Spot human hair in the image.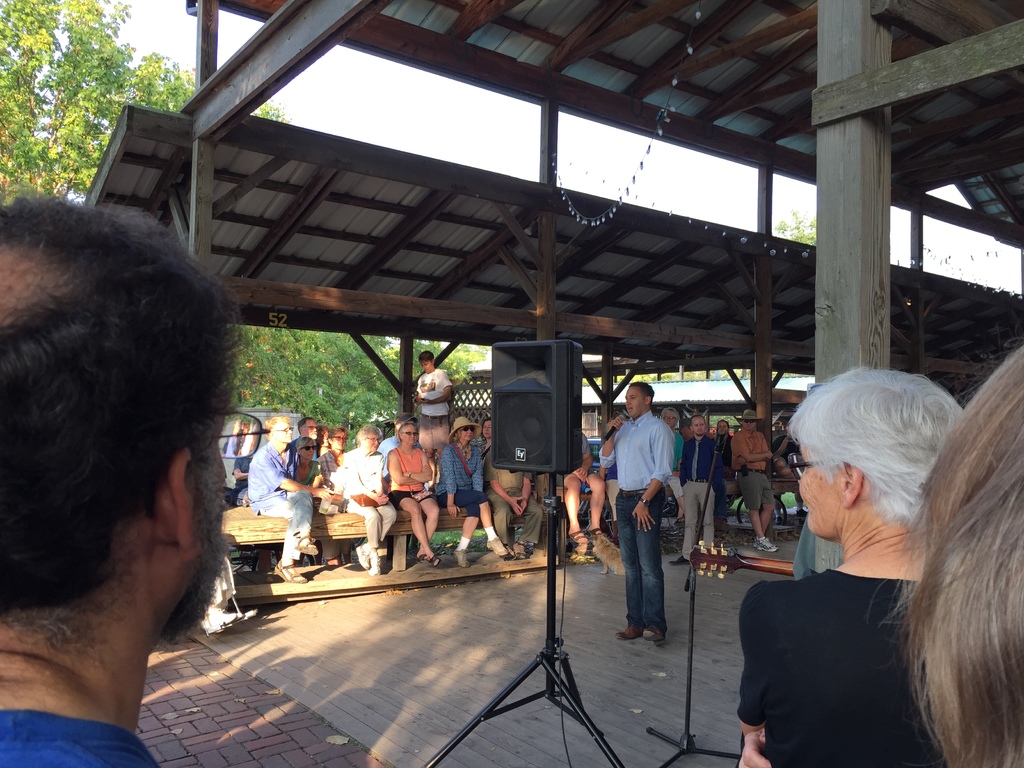
human hair found at [451, 425, 476, 444].
